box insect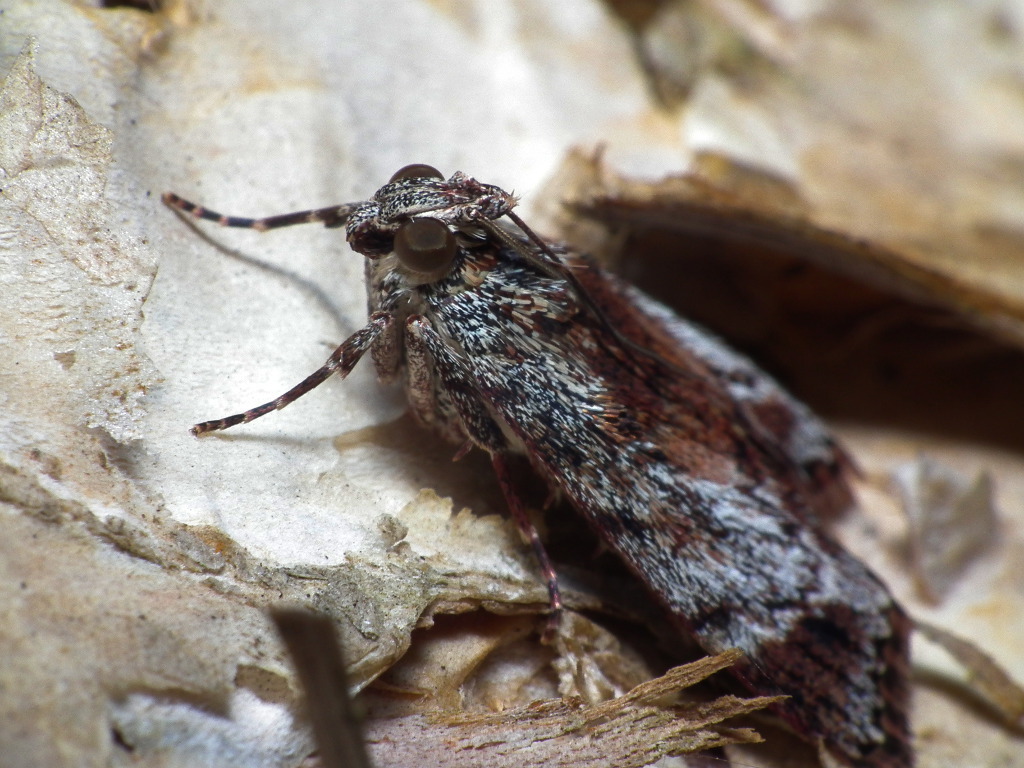
[158,160,917,767]
